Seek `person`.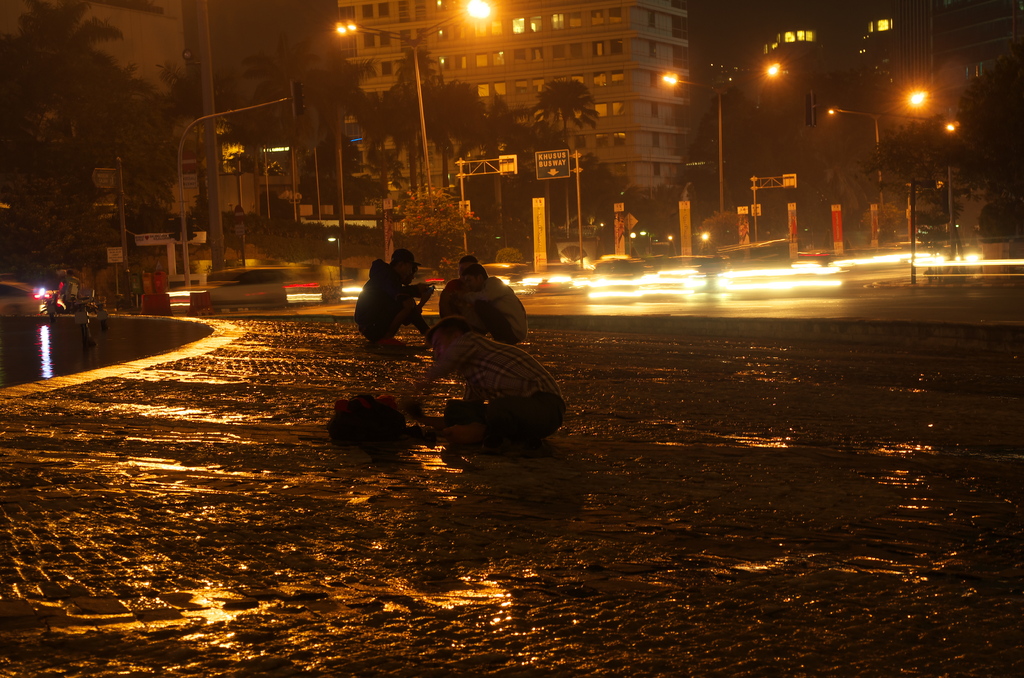
[355,247,432,350].
